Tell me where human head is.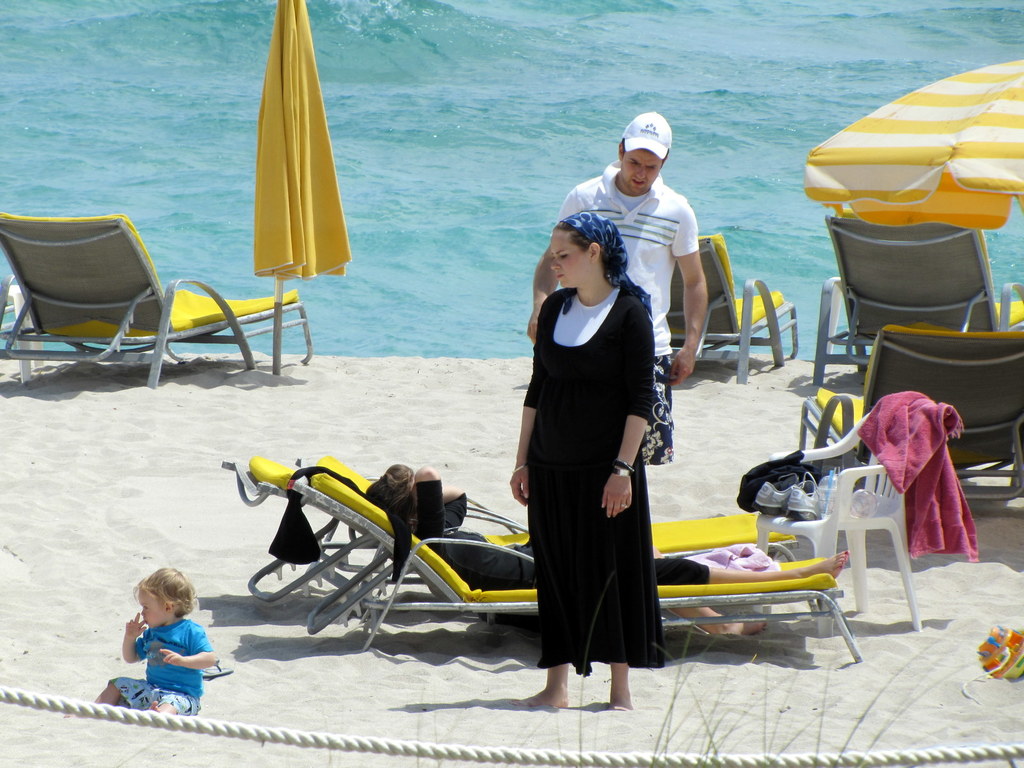
human head is at [620,114,669,192].
